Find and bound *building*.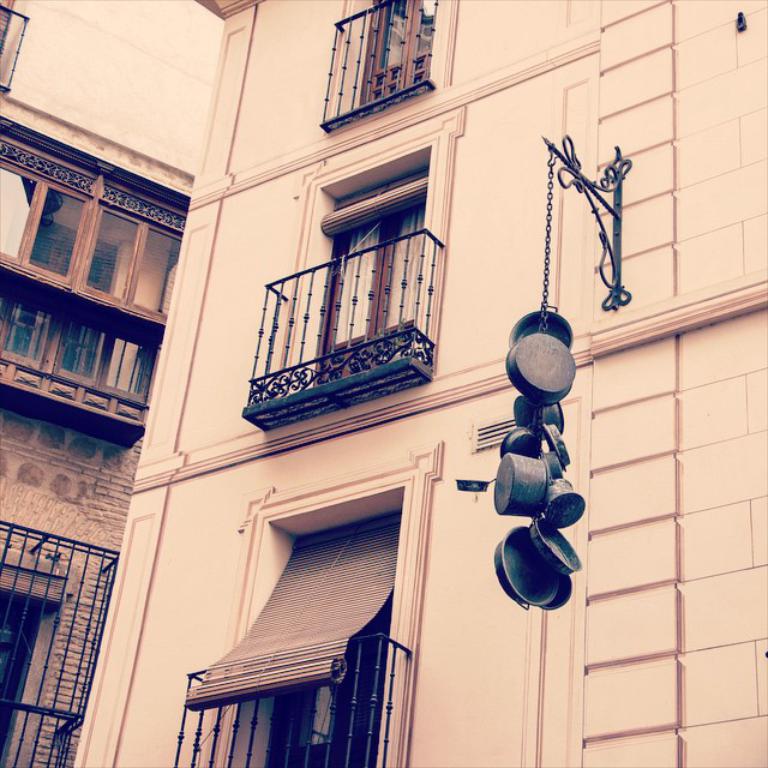
Bound: (0, 2, 767, 767).
